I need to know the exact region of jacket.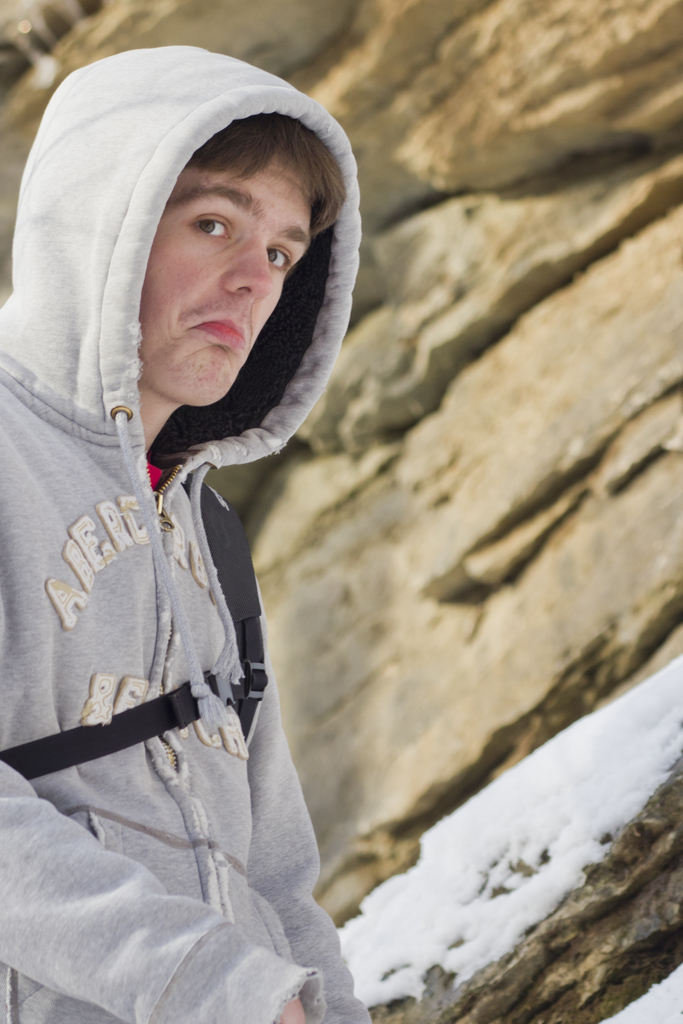
Region: box(17, 68, 408, 967).
